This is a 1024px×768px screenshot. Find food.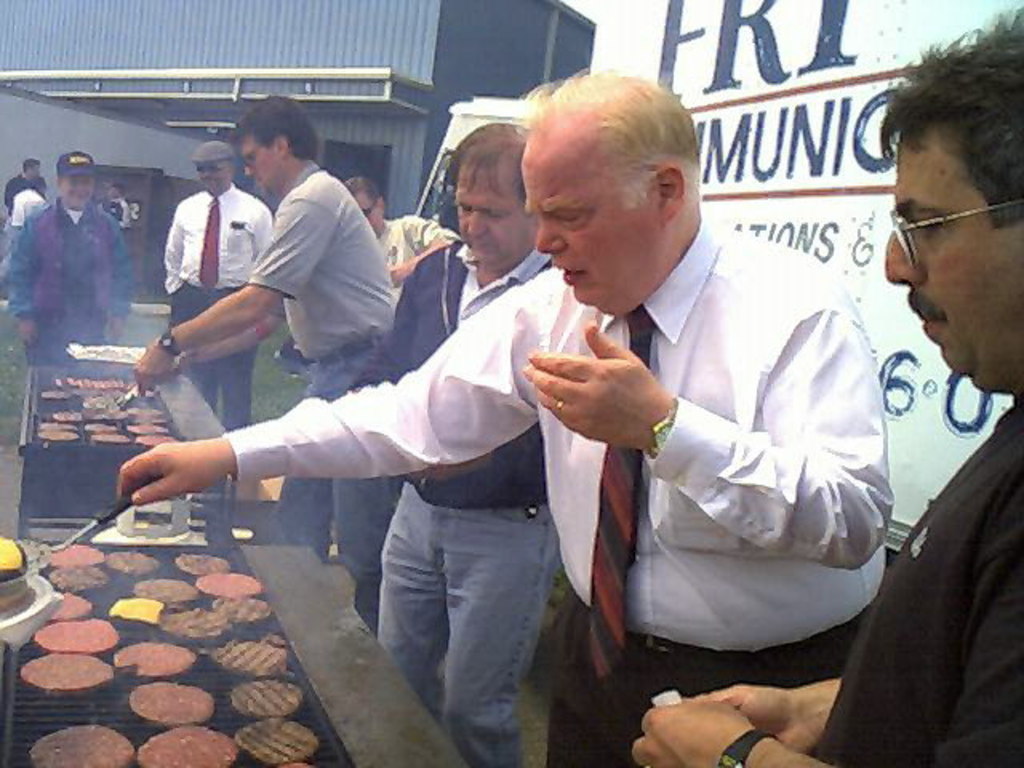
Bounding box: rect(106, 547, 163, 574).
